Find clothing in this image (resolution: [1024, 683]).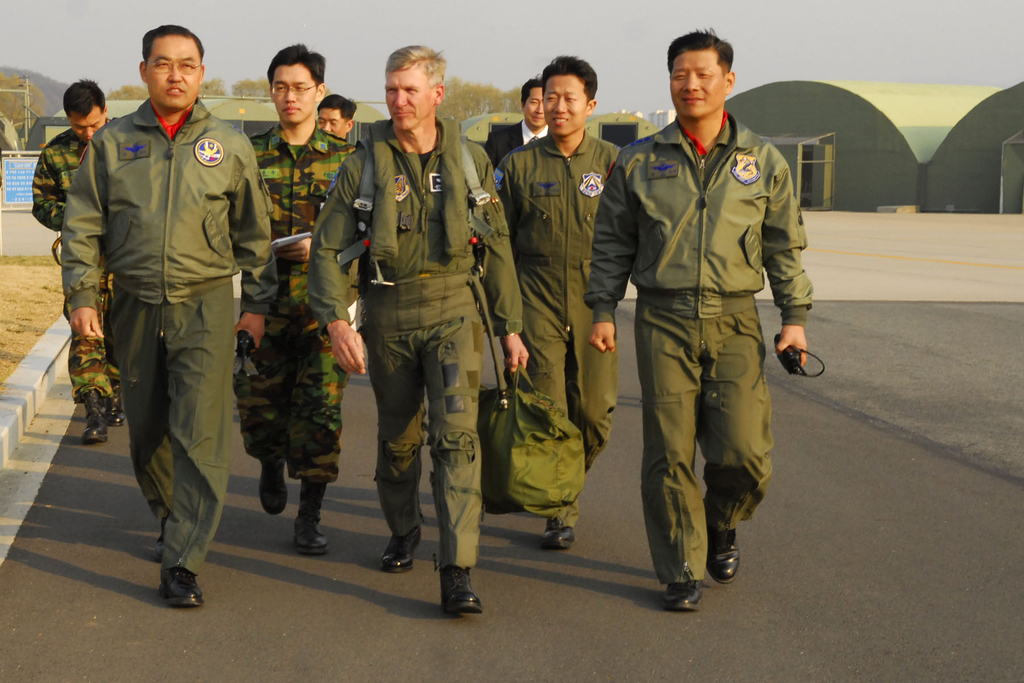
bbox=[485, 133, 627, 531].
